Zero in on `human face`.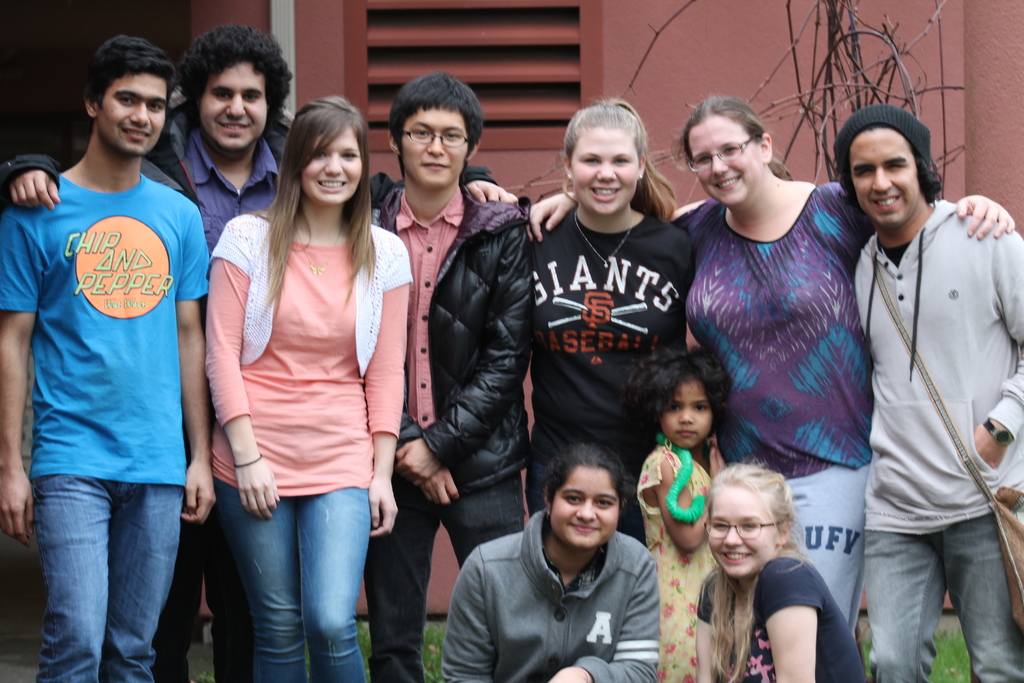
Zeroed in: 680 111 764 211.
